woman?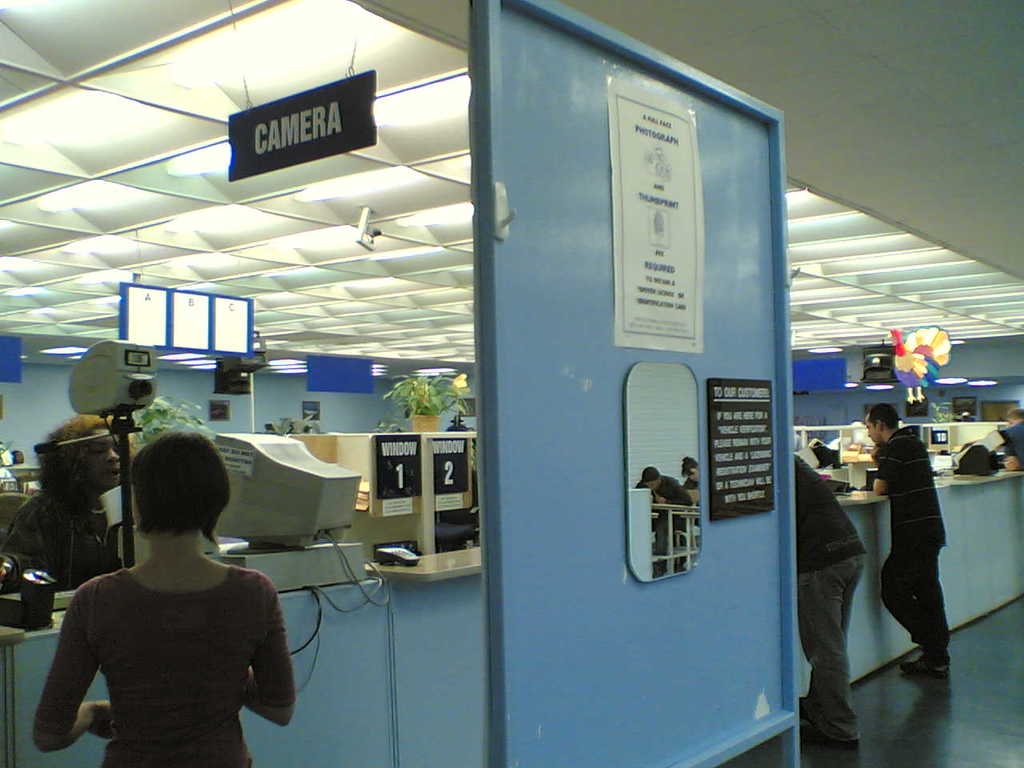
26, 430, 288, 767
